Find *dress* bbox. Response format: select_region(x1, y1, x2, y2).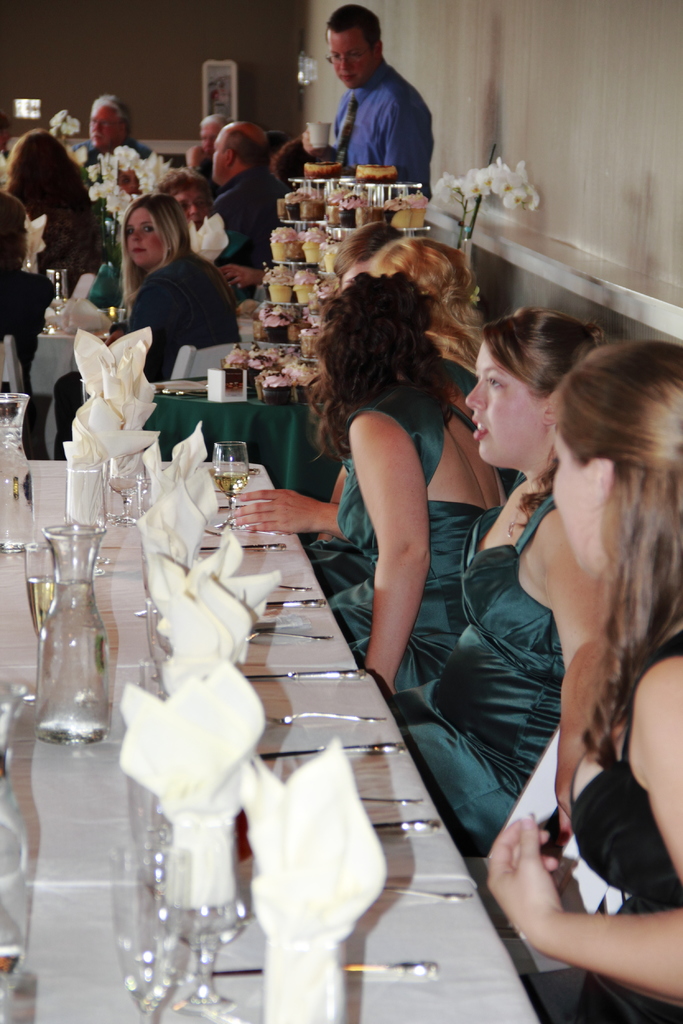
select_region(385, 401, 629, 849).
